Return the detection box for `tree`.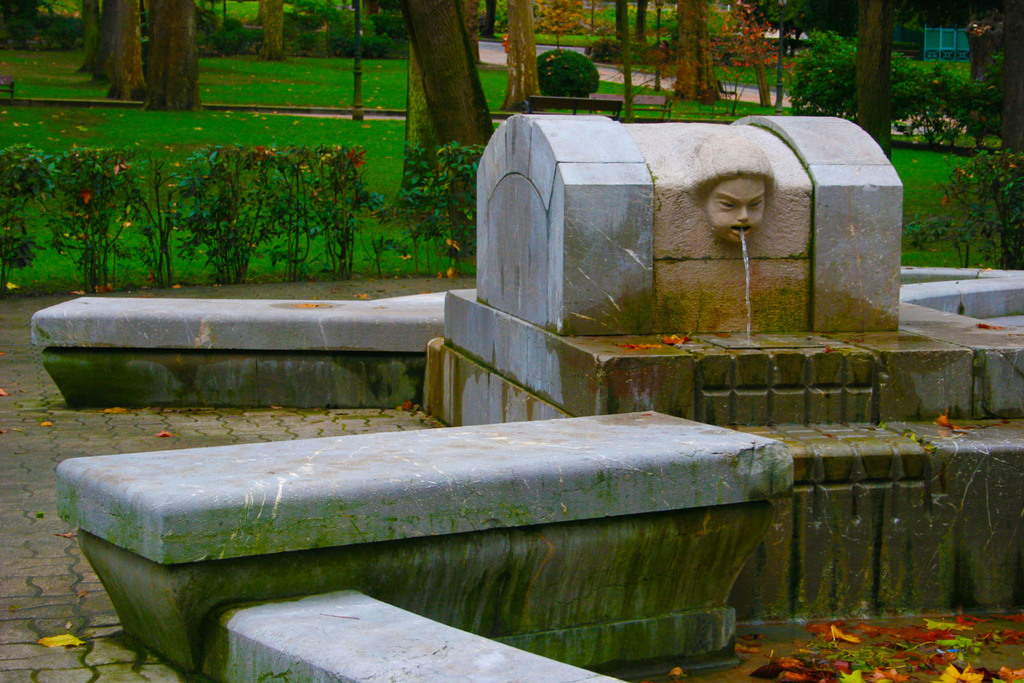
<bbox>108, 0, 140, 106</bbox>.
